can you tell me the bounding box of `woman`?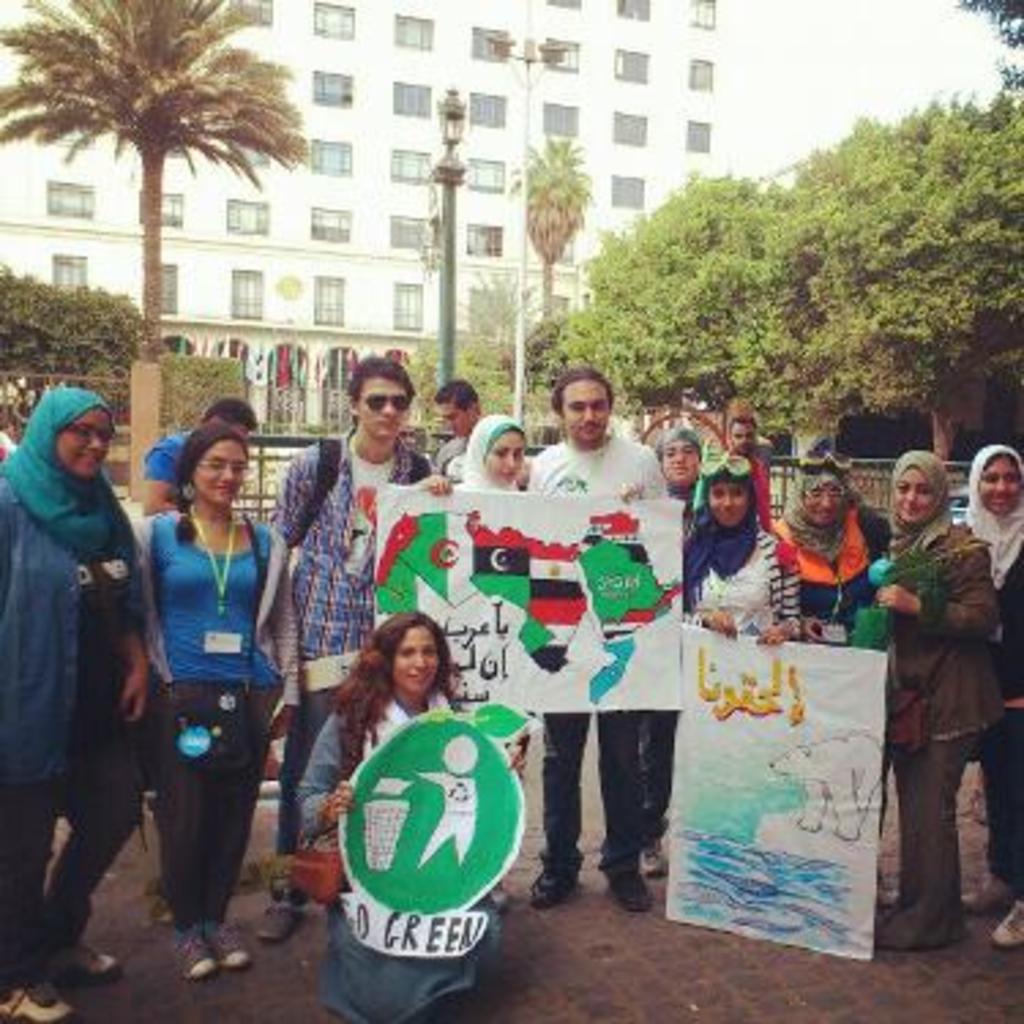
bbox=(631, 423, 705, 885).
